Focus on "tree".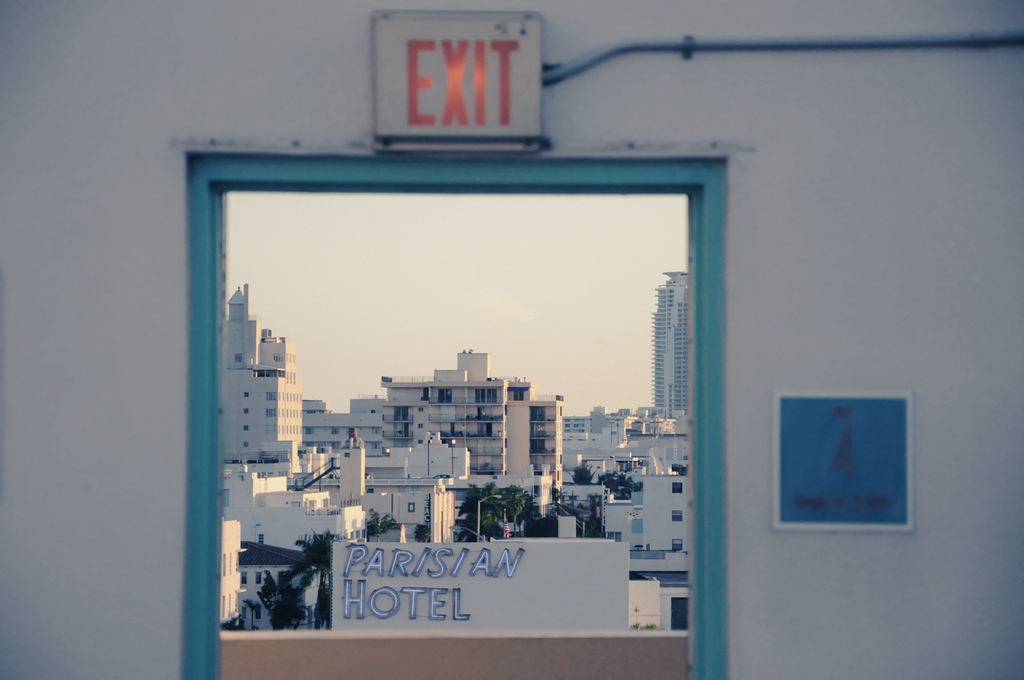
Focused at {"x1": 456, "y1": 477, "x2": 537, "y2": 544}.
